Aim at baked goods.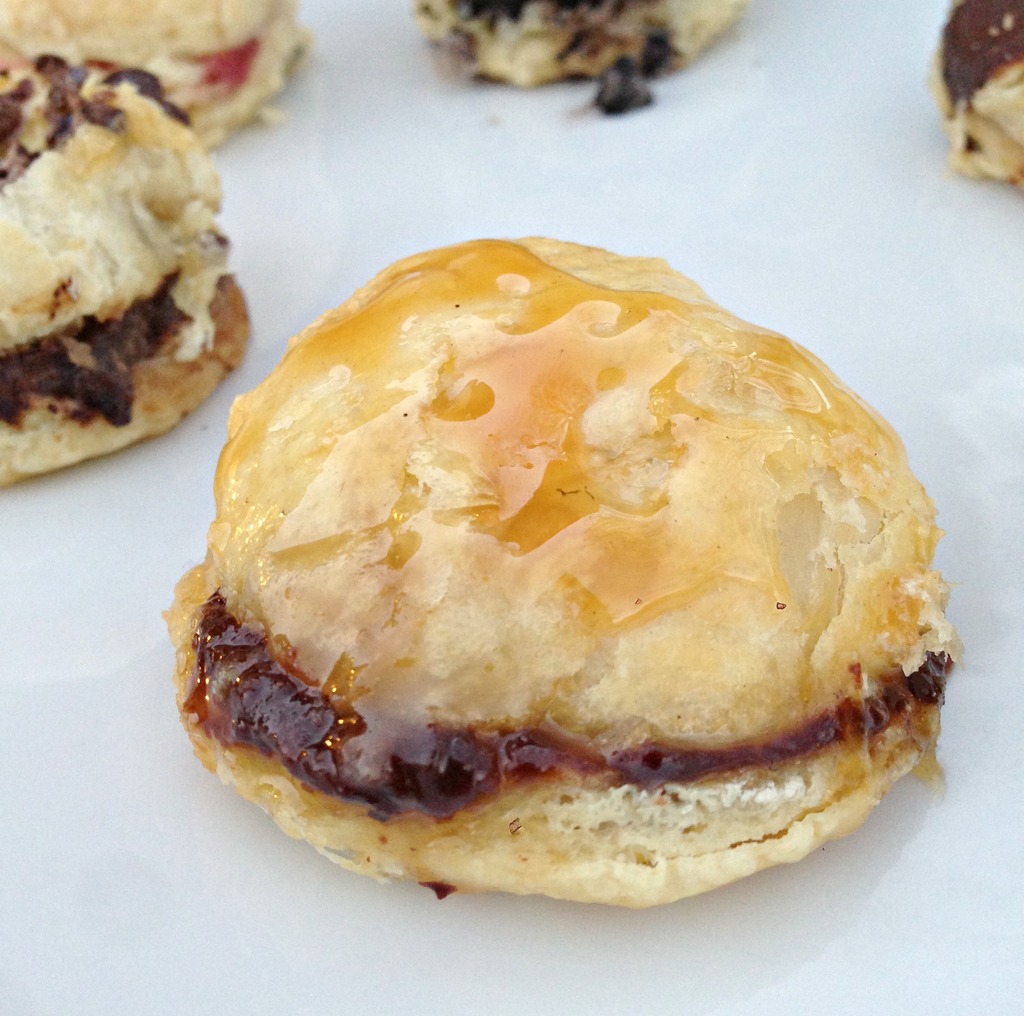
Aimed at bbox(0, 0, 312, 140).
